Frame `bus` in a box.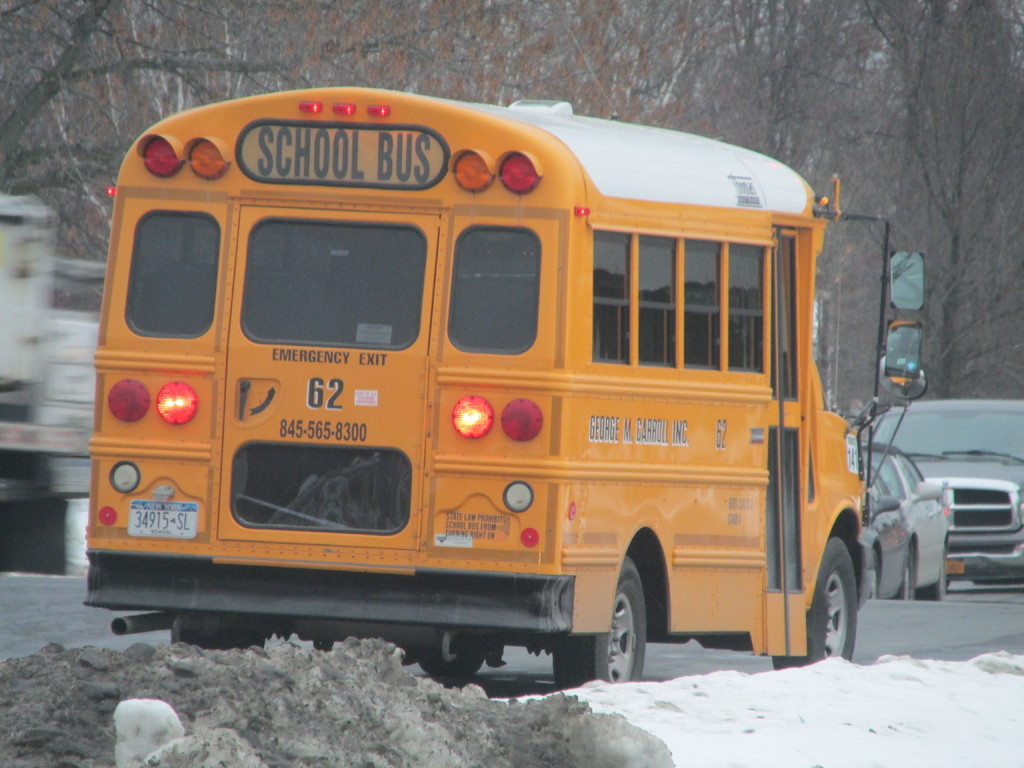
(x1=81, y1=85, x2=929, y2=685).
